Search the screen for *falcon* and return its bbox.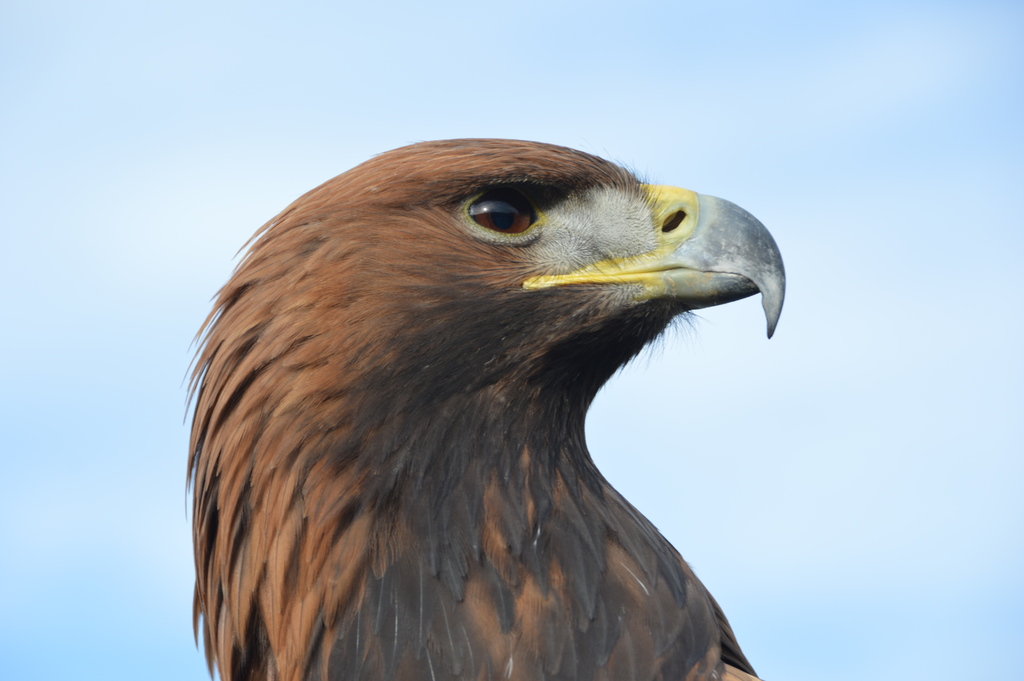
Found: [179, 137, 785, 680].
